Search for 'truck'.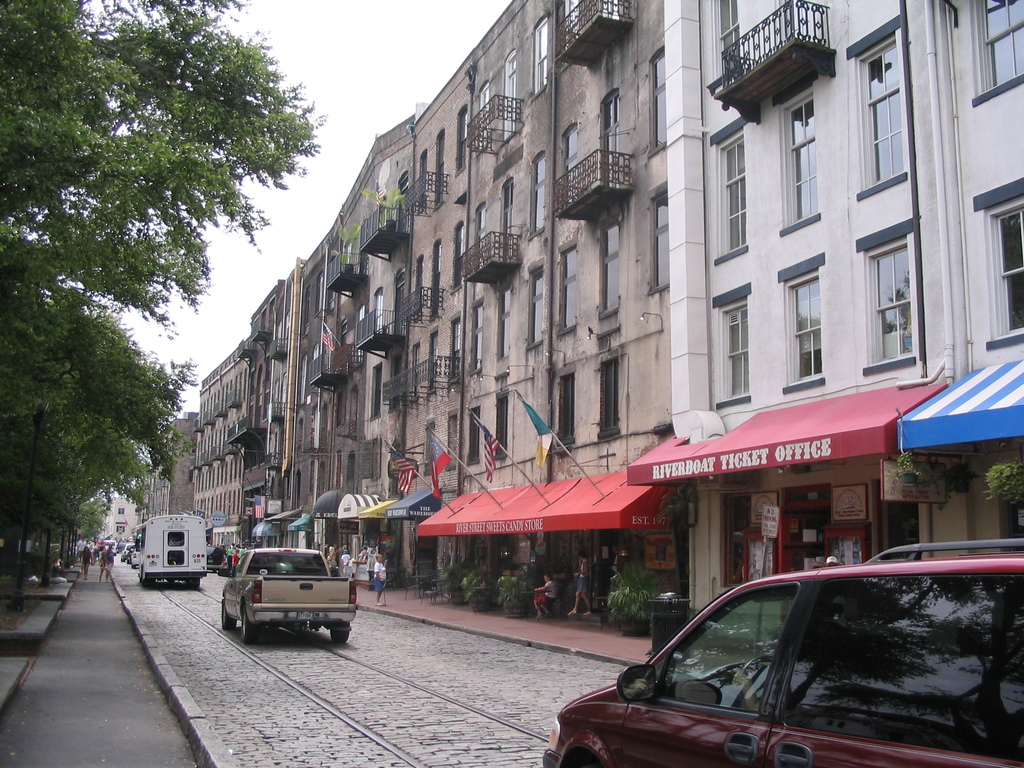
Found at crop(213, 544, 362, 646).
